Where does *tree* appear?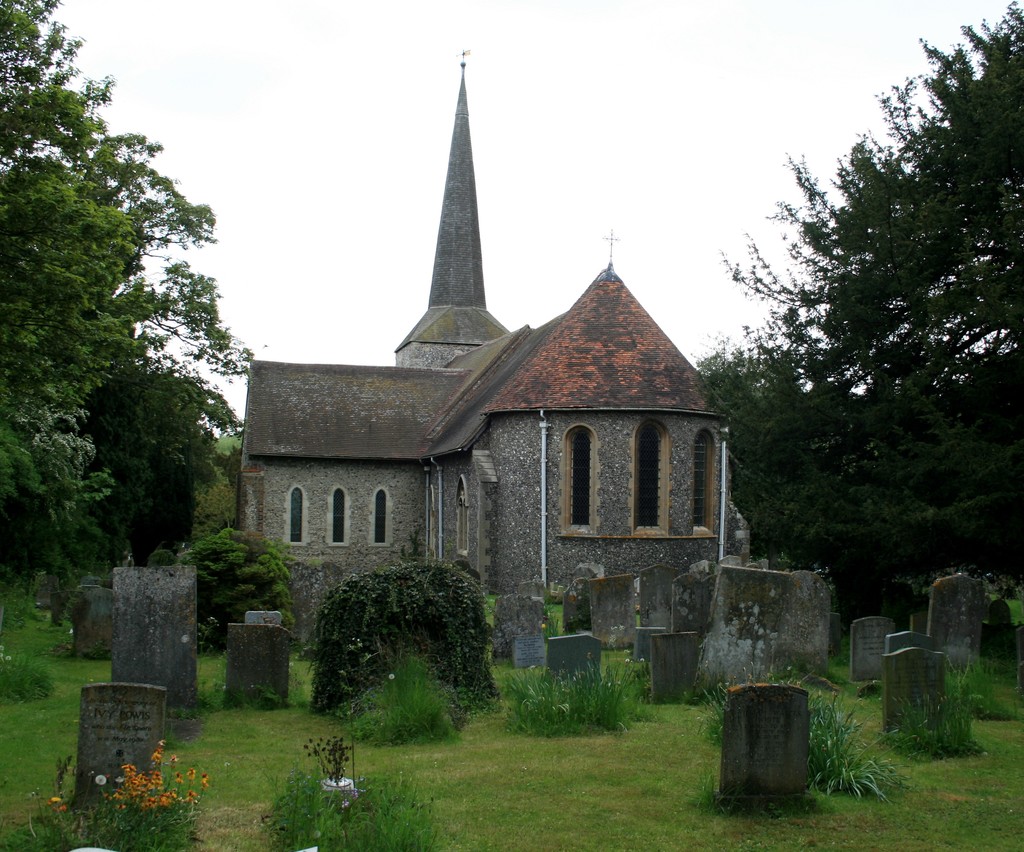
Appears at x1=167 y1=518 x2=294 y2=650.
